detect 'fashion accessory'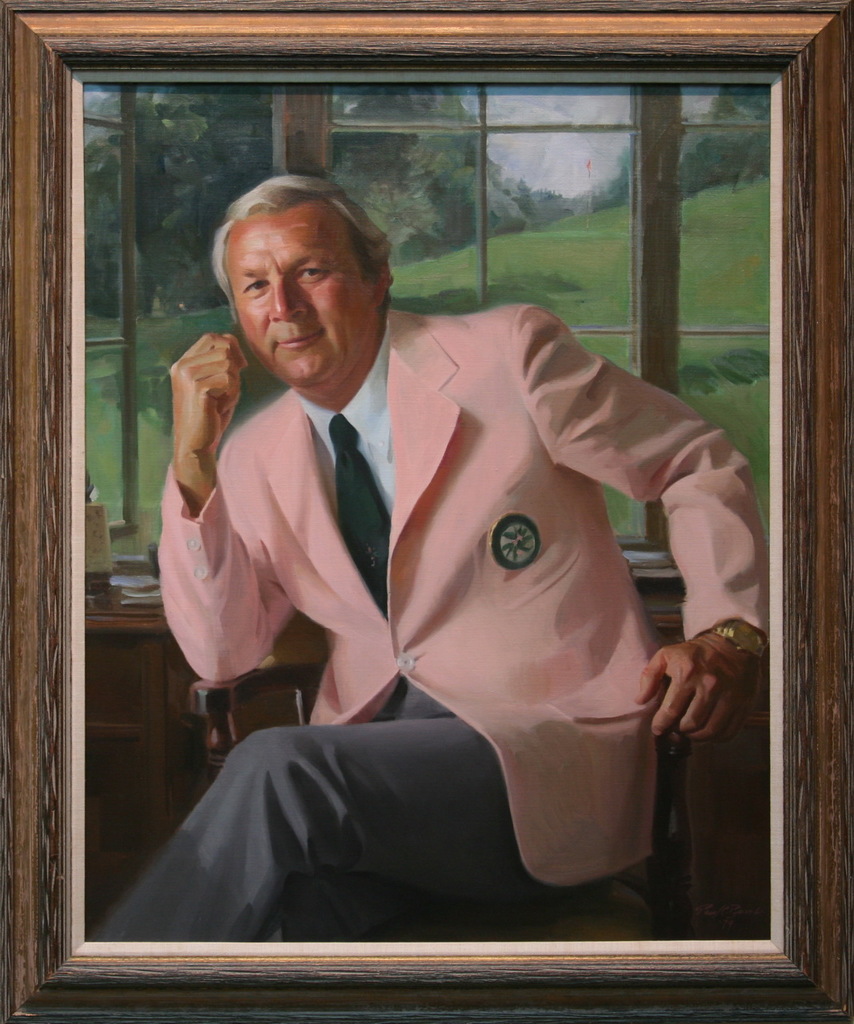
crop(331, 412, 396, 616)
